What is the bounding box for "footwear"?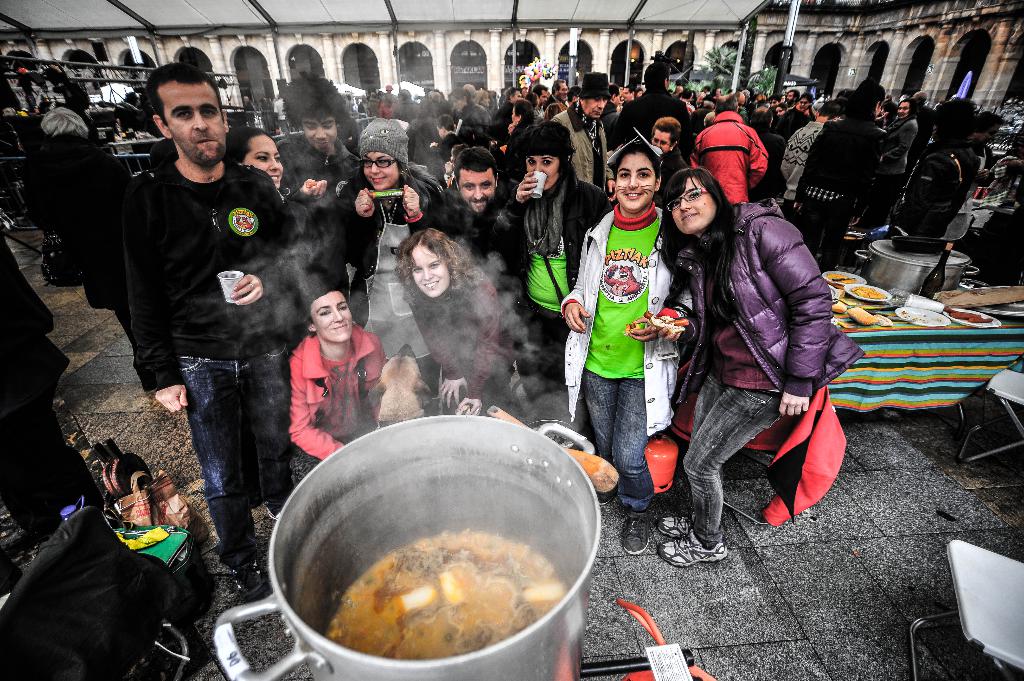
bbox(658, 532, 730, 567).
